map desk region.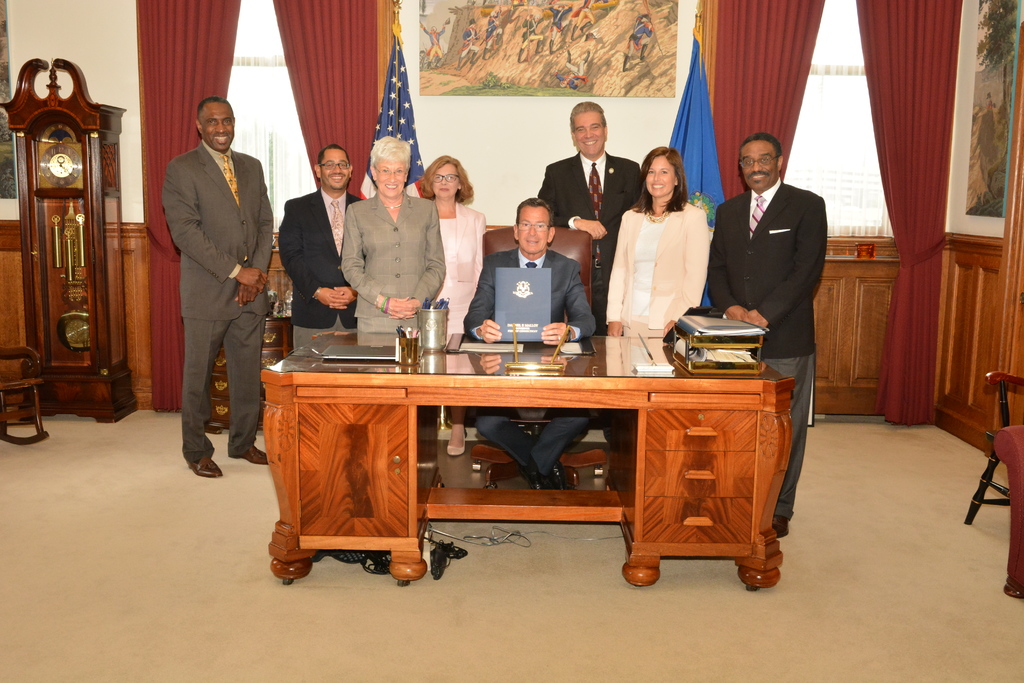
Mapped to bbox=(271, 284, 822, 607).
